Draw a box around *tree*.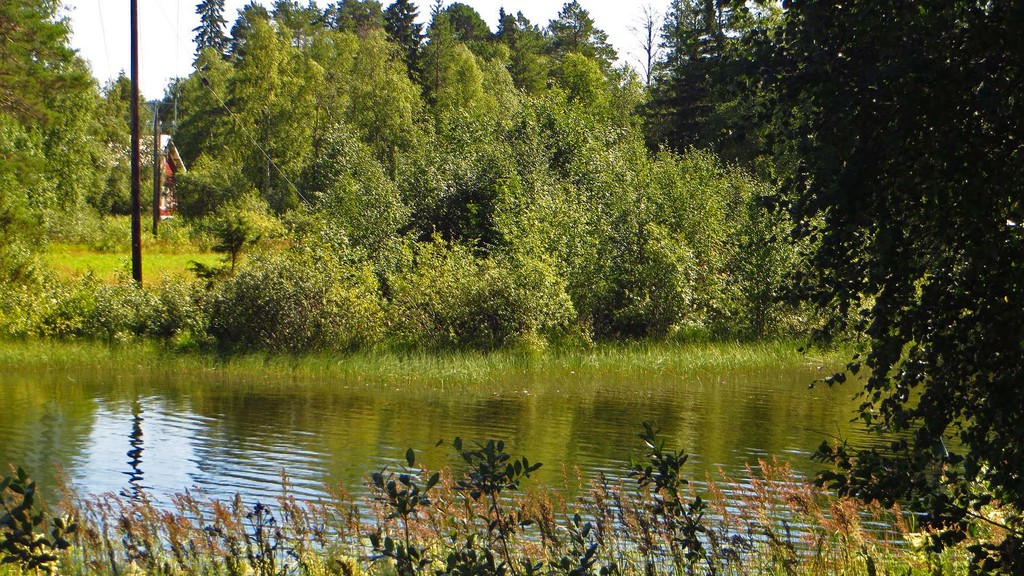
(504,0,636,120).
